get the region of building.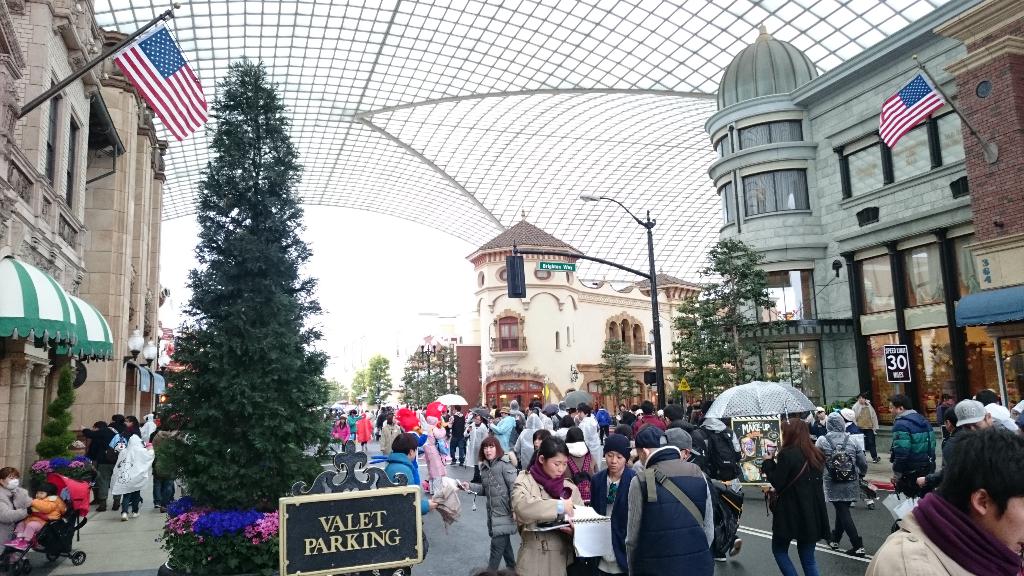
l=0, t=0, r=125, b=493.
